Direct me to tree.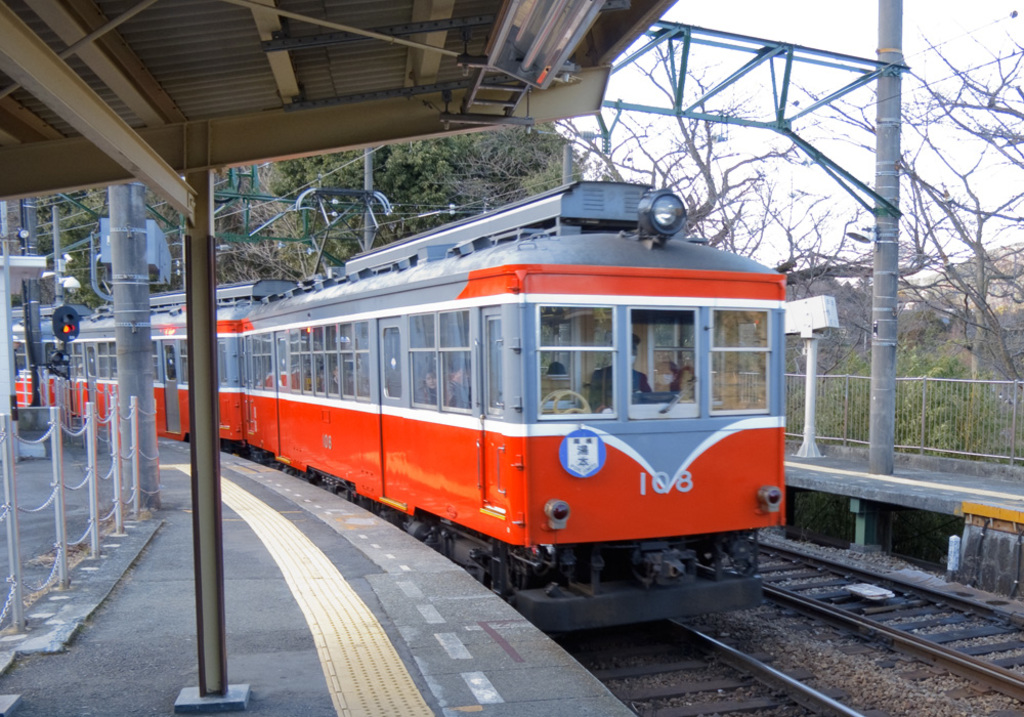
Direction: rect(684, 0, 988, 478).
